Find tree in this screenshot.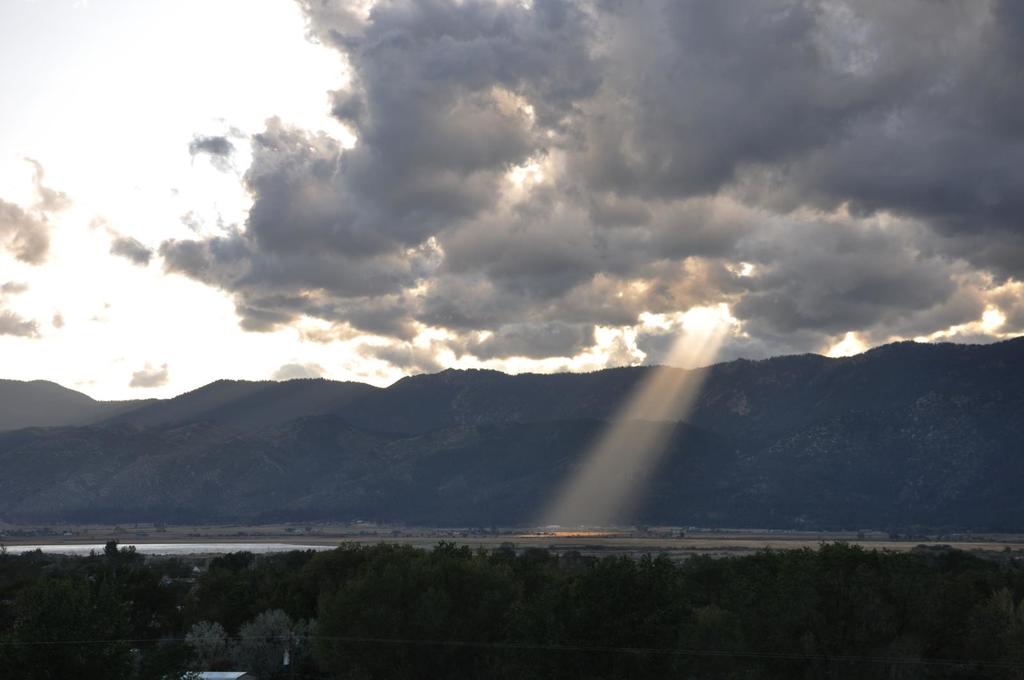
The bounding box for tree is [0, 574, 104, 679].
